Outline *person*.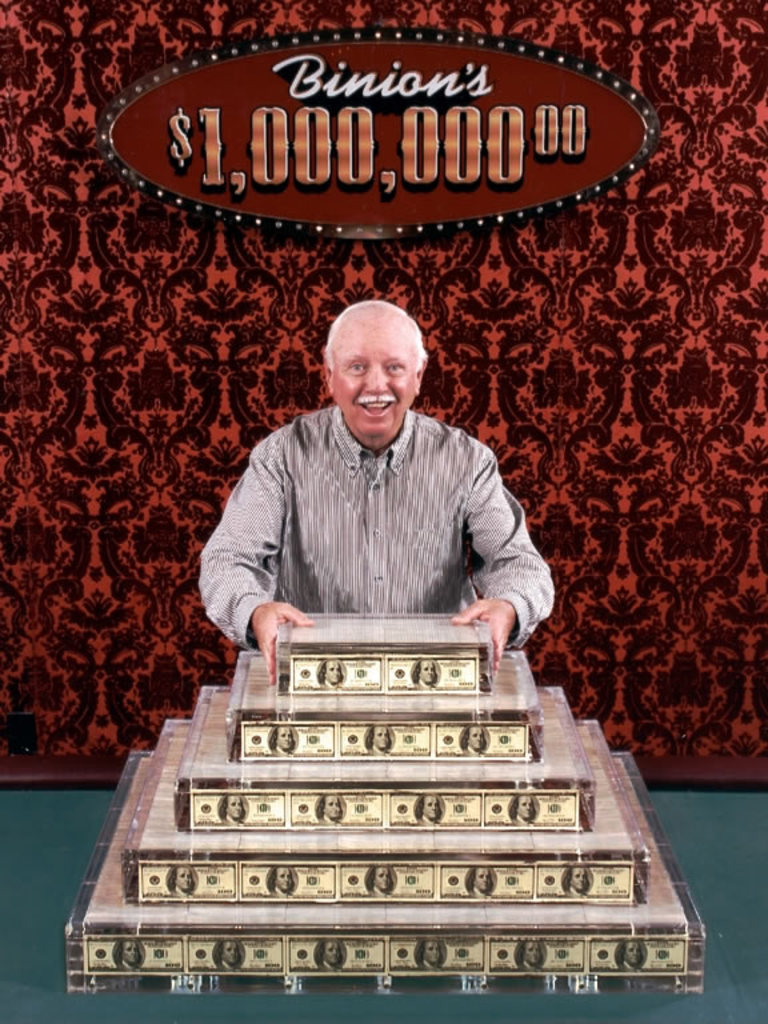
Outline: Rect(455, 723, 489, 756).
